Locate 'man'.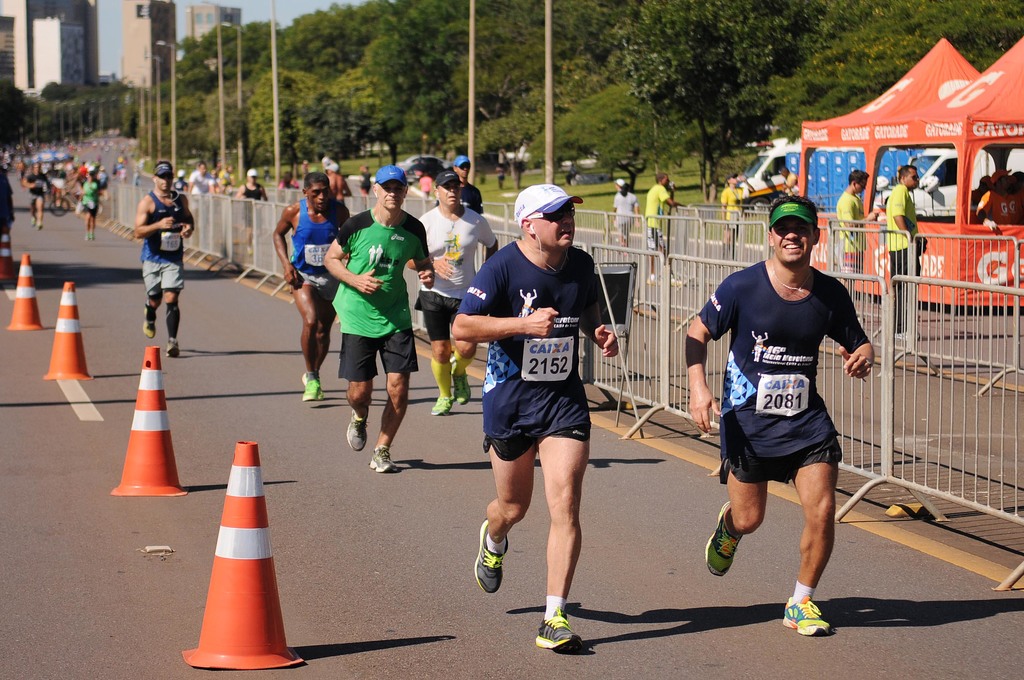
Bounding box: pyautogui.locateOnScreen(452, 151, 483, 218).
